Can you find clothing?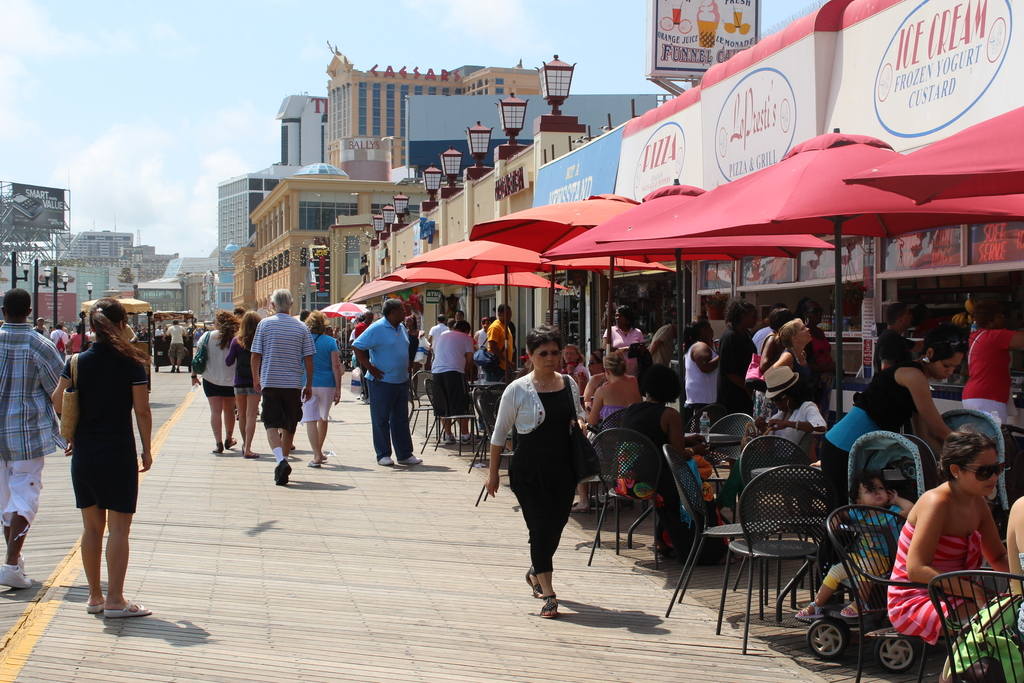
Yes, bounding box: pyautogui.locateOnScreen(166, 320, 186, 358).
